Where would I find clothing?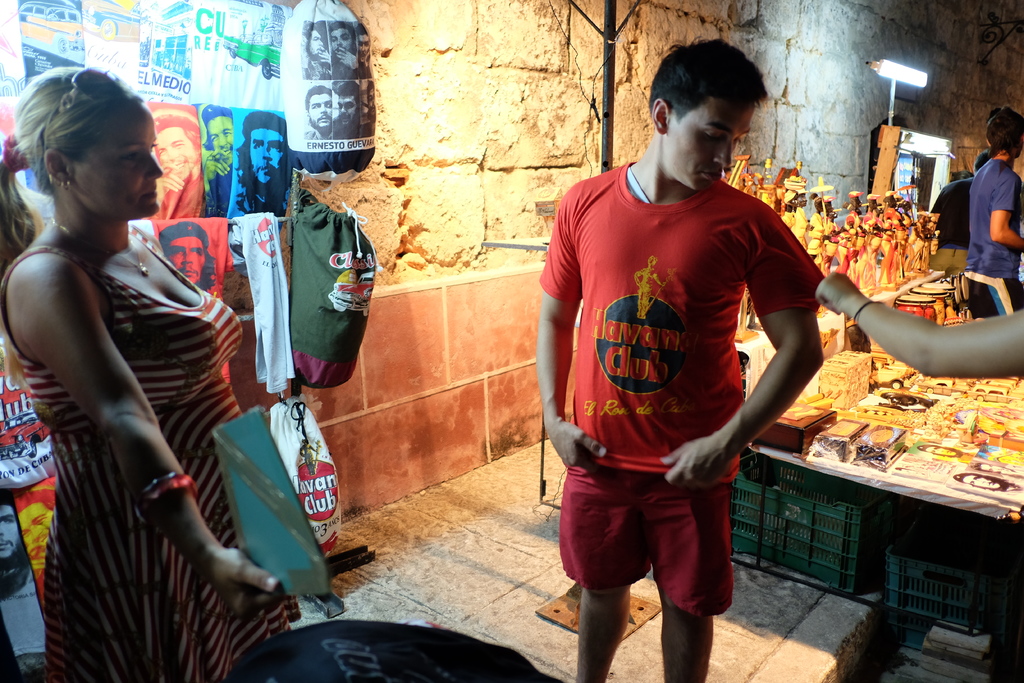
At locate(932, 181, 974, 281).
